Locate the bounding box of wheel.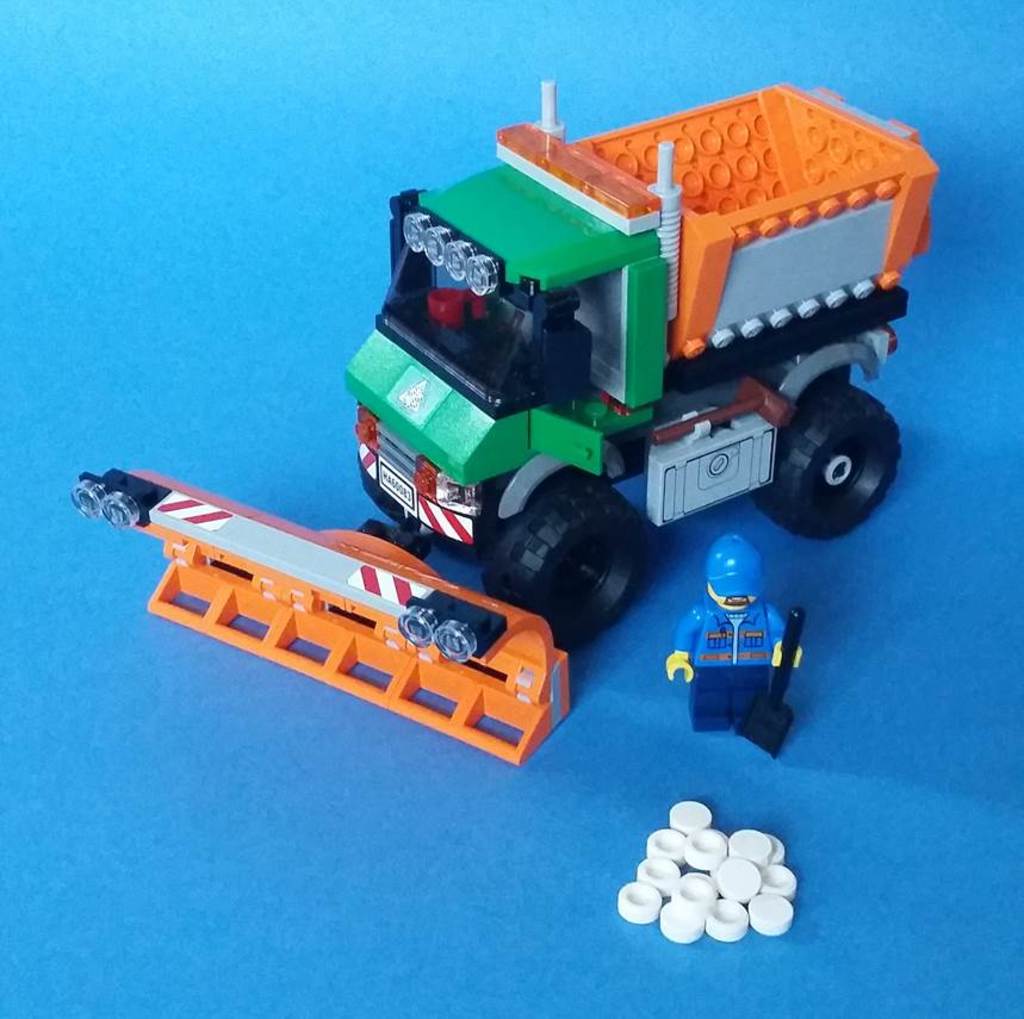
Bounding box: (358, 461, 401, 523).
